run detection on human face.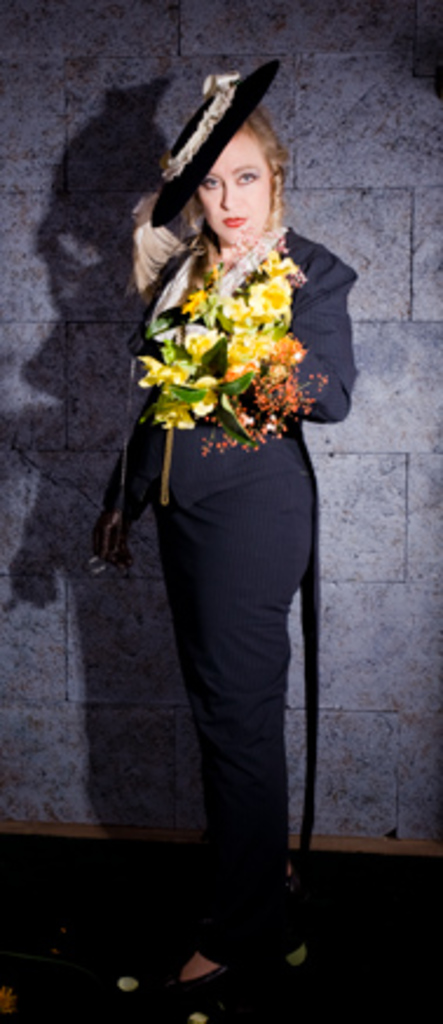
Result: bbox(195, 124, 270, 244).
